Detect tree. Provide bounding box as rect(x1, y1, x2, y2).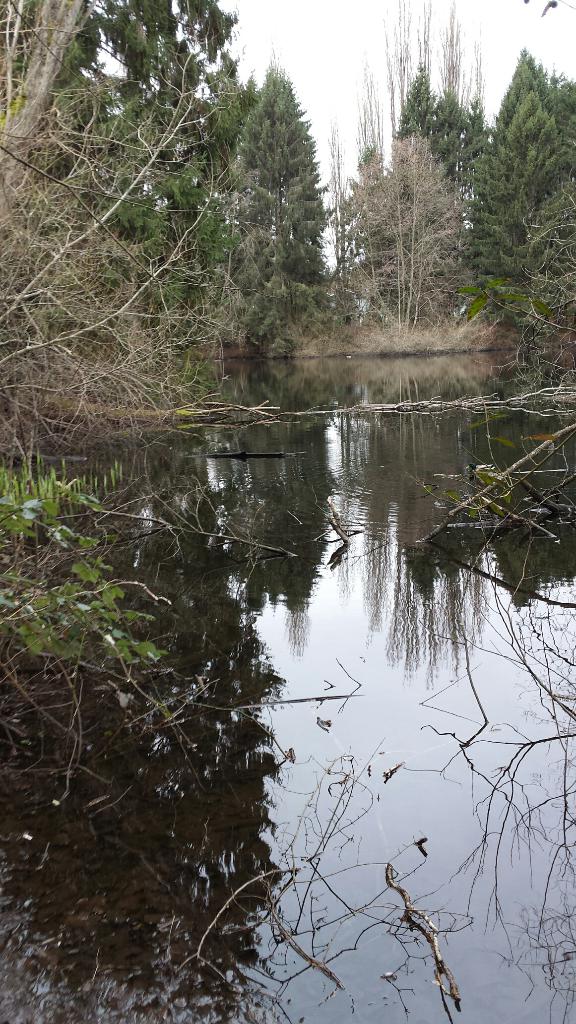
rect(332, 0, 484, 380).
